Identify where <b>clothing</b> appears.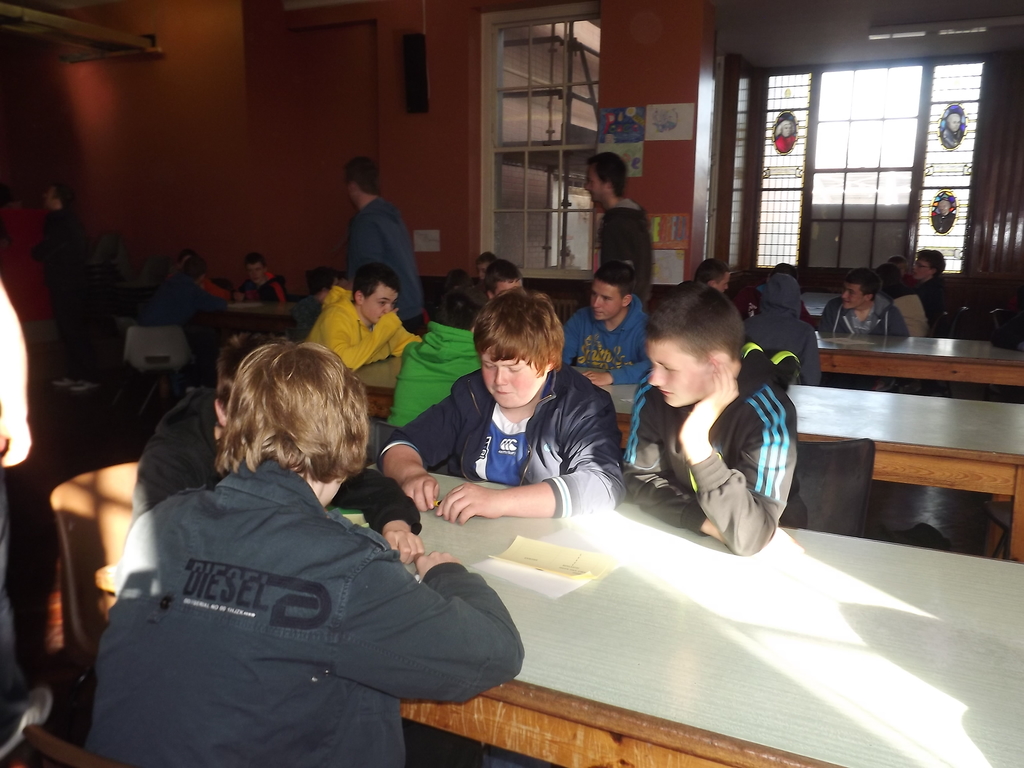
Appears at [743, 305, 822, 378].
